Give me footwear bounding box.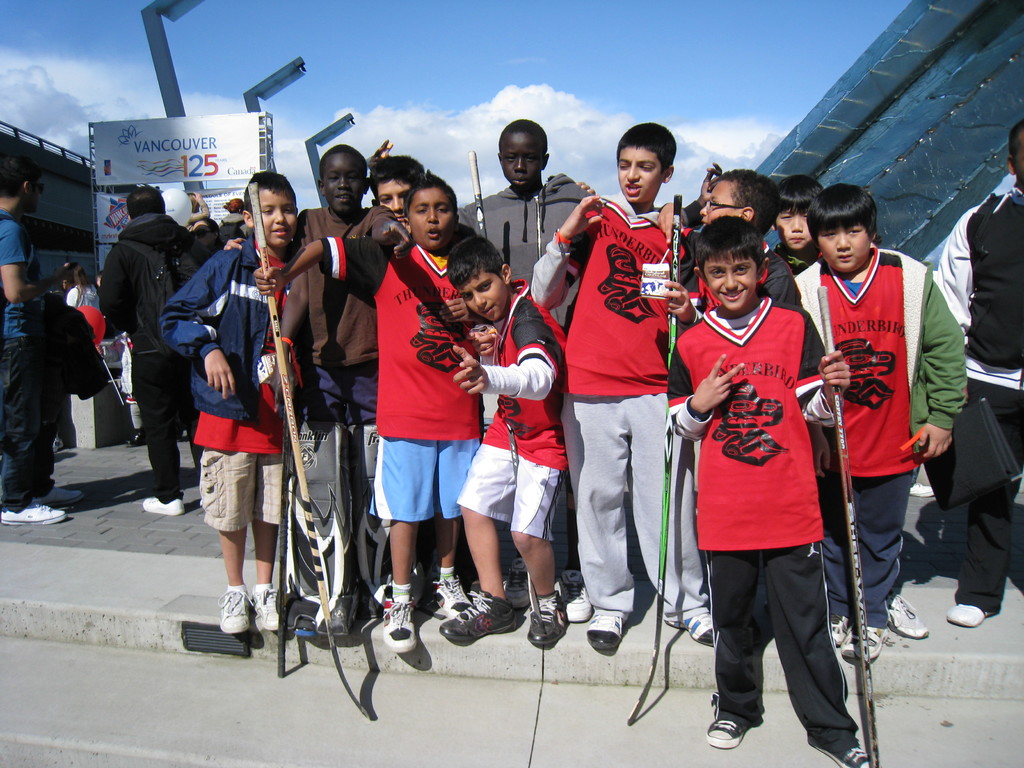
432, 572, 474, 620.
